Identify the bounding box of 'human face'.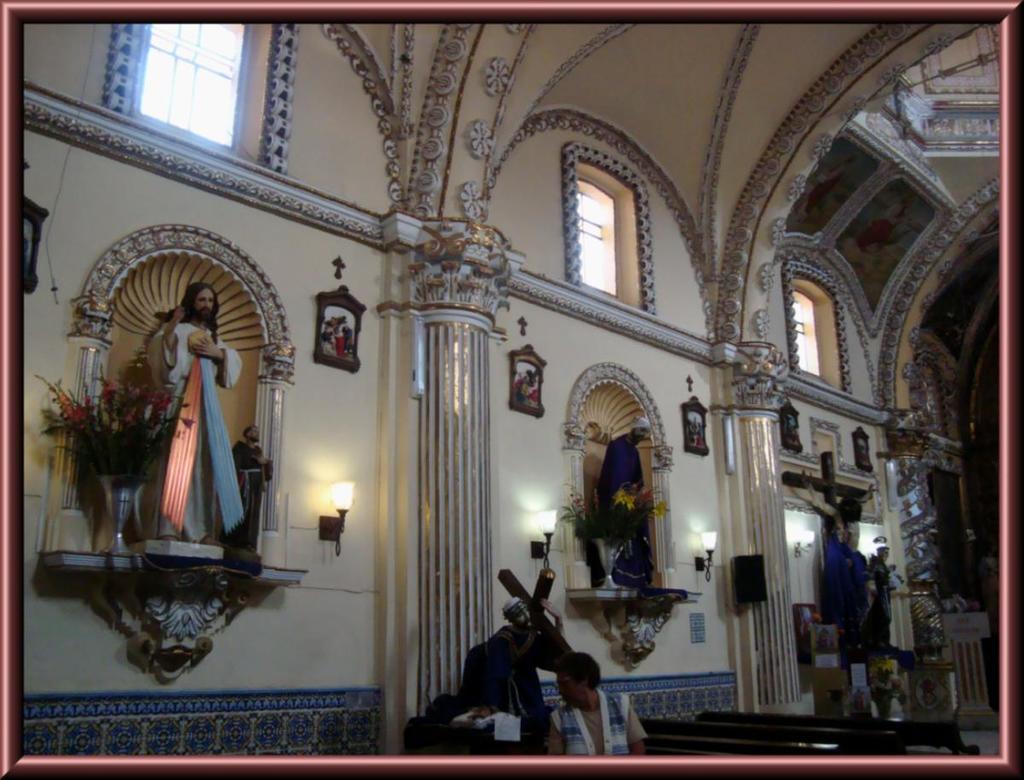
189,288,218,317.
